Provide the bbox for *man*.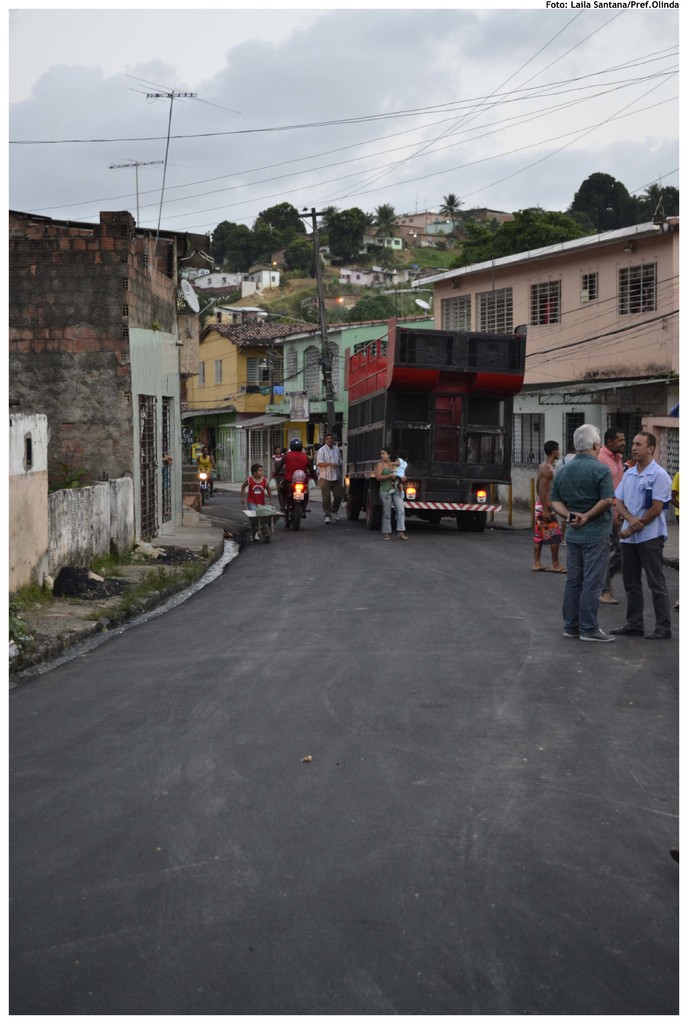
<region>529, 440, 570, 570</region>.
